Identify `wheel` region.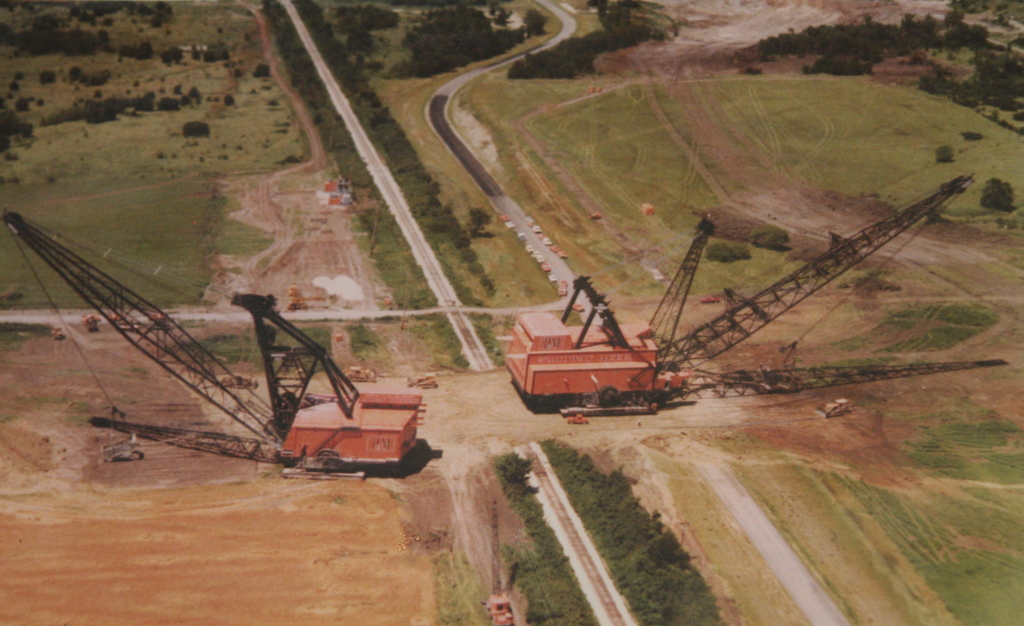
Region: (left=598, top=392, right=609, bottom=403).
